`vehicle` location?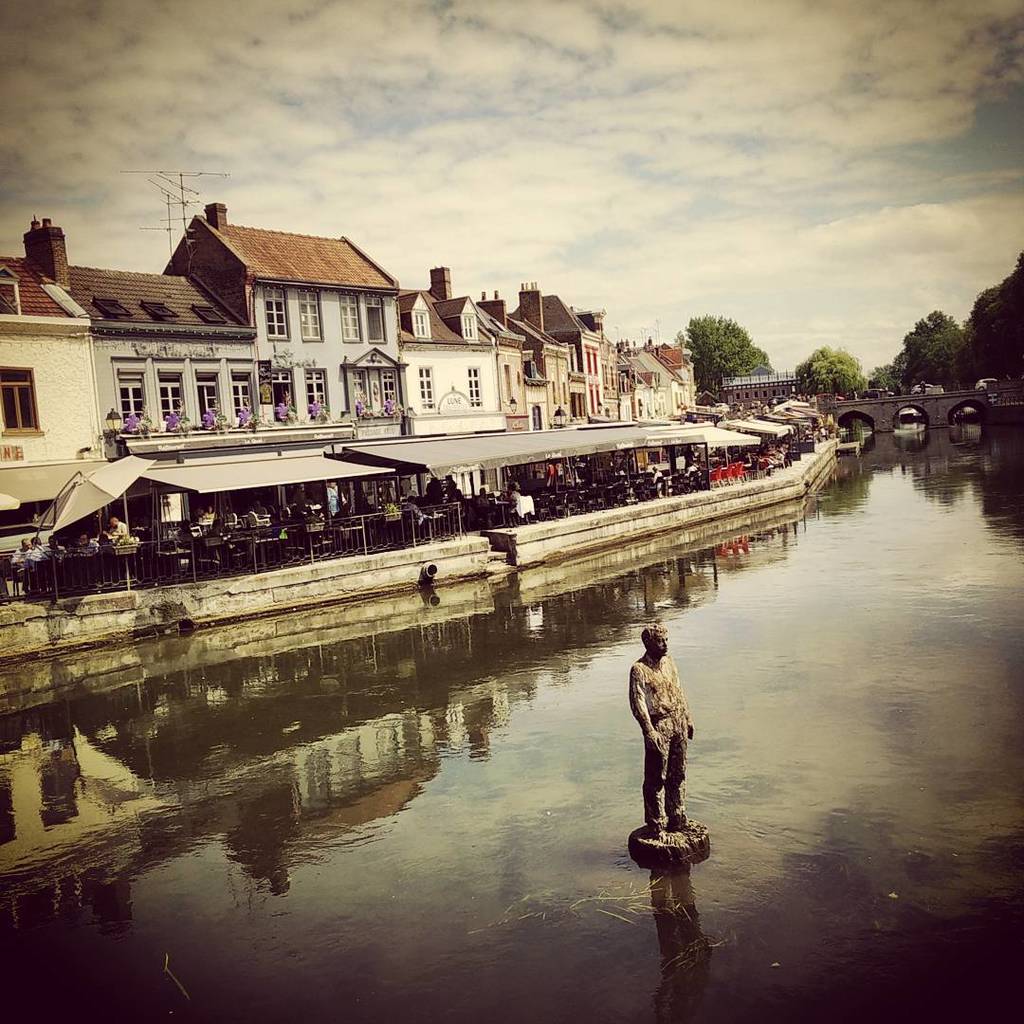
<box>814,390,850,402</box>
